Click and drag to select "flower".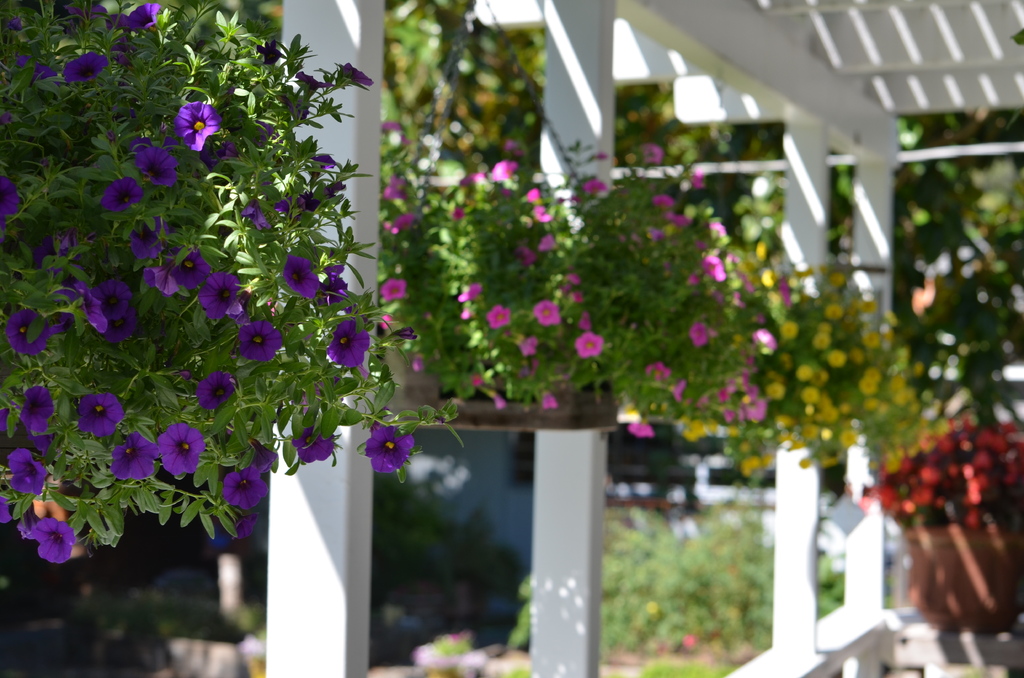
Selection: Rect(6, 17, 22, 29).
